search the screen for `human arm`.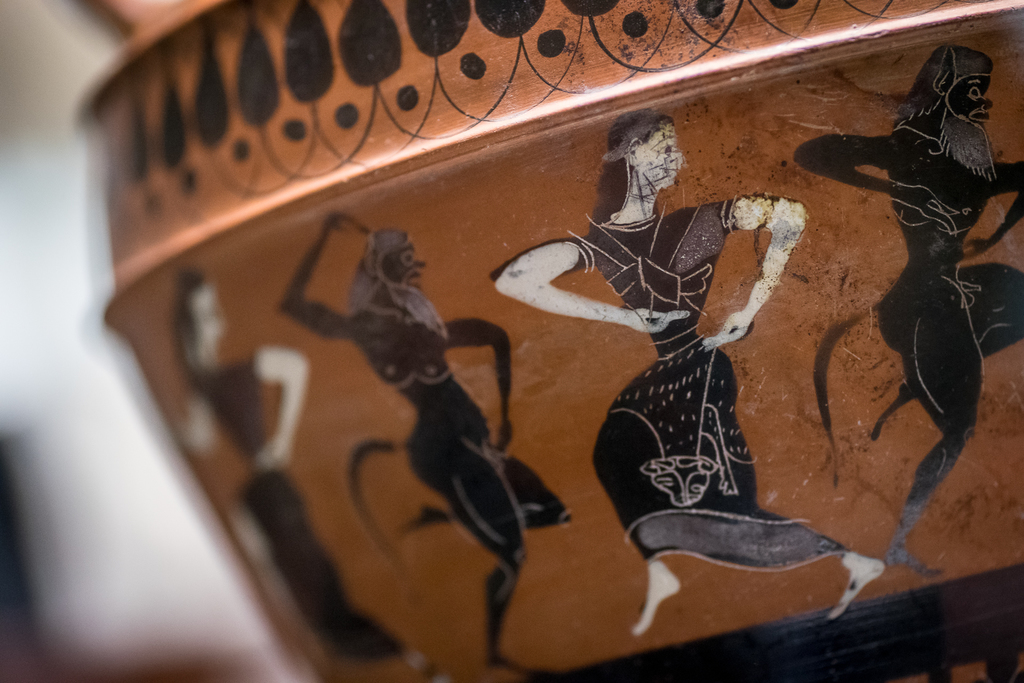
Found at l=175, t=393, r=211, b=462.
